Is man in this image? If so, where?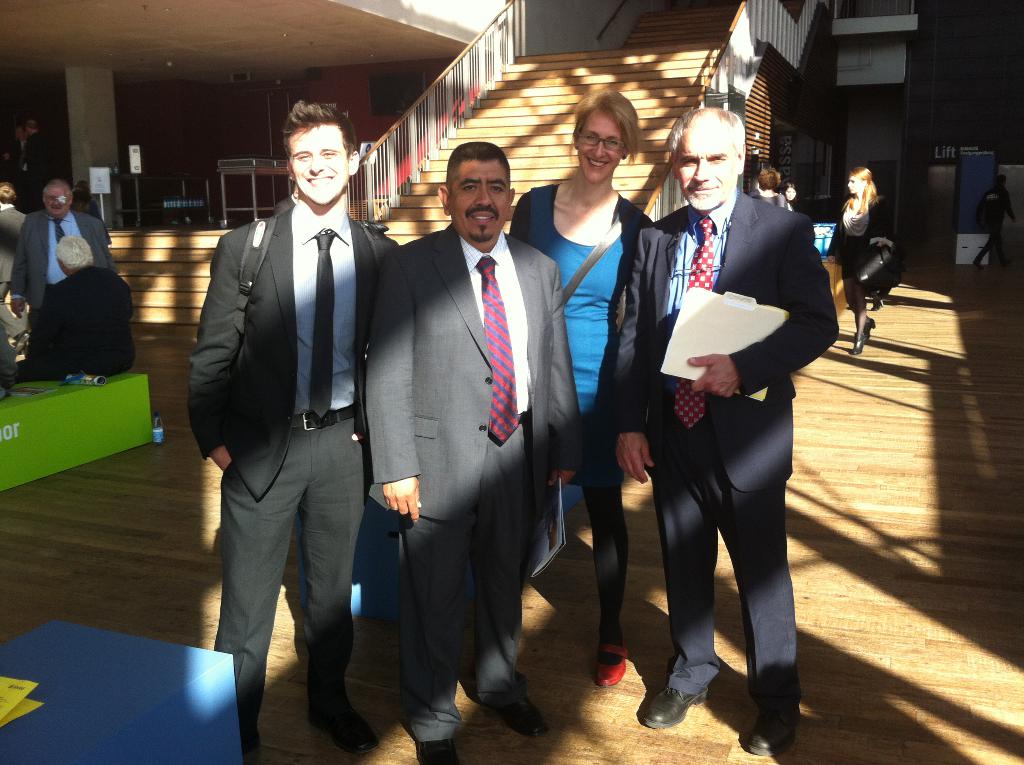
Yes, at x1=370, y1=143, x2=587, y2=764.
